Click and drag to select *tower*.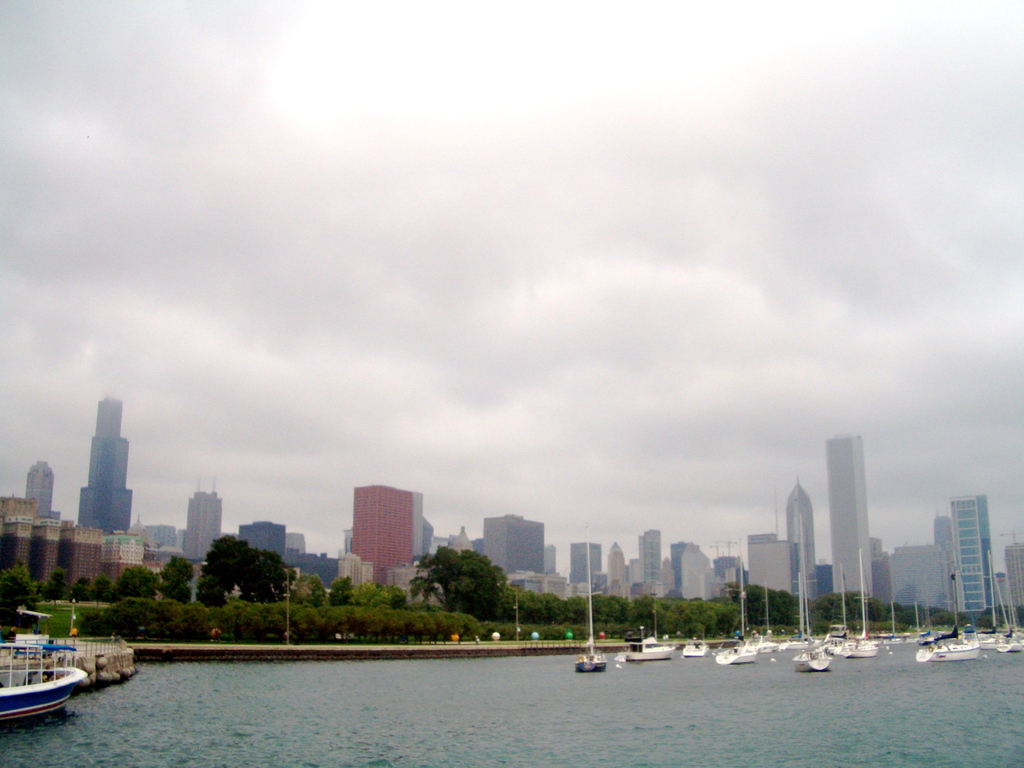
Selection: Rect(675, 538, 726, 601).
